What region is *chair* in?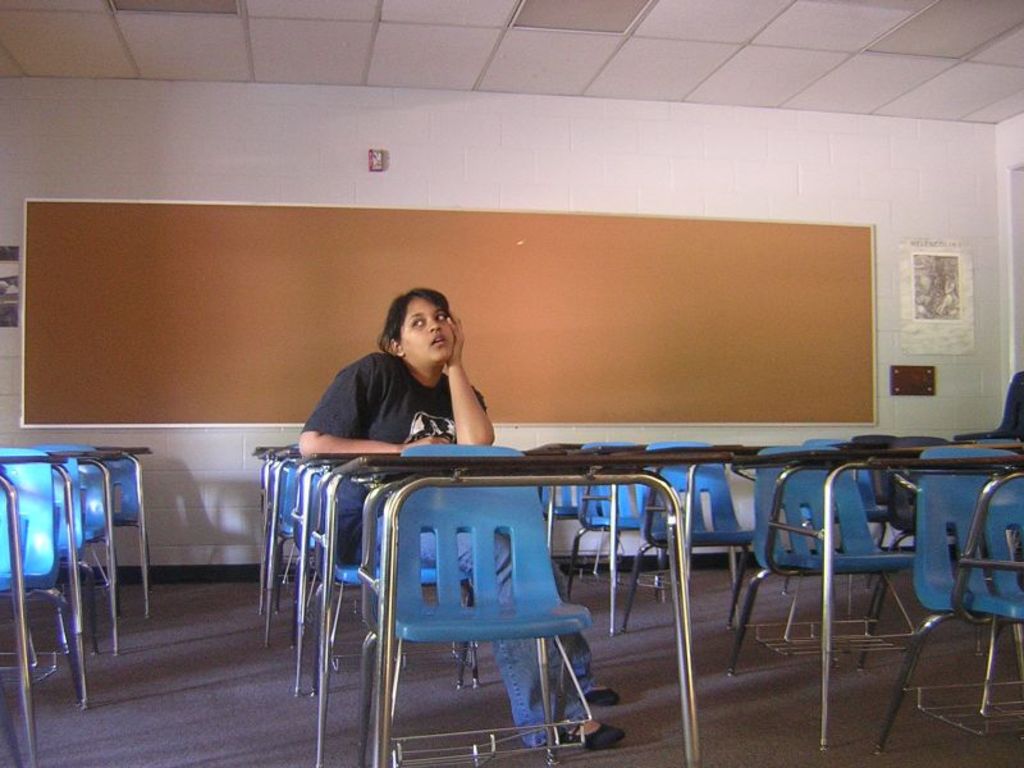
114 445 148 625.
